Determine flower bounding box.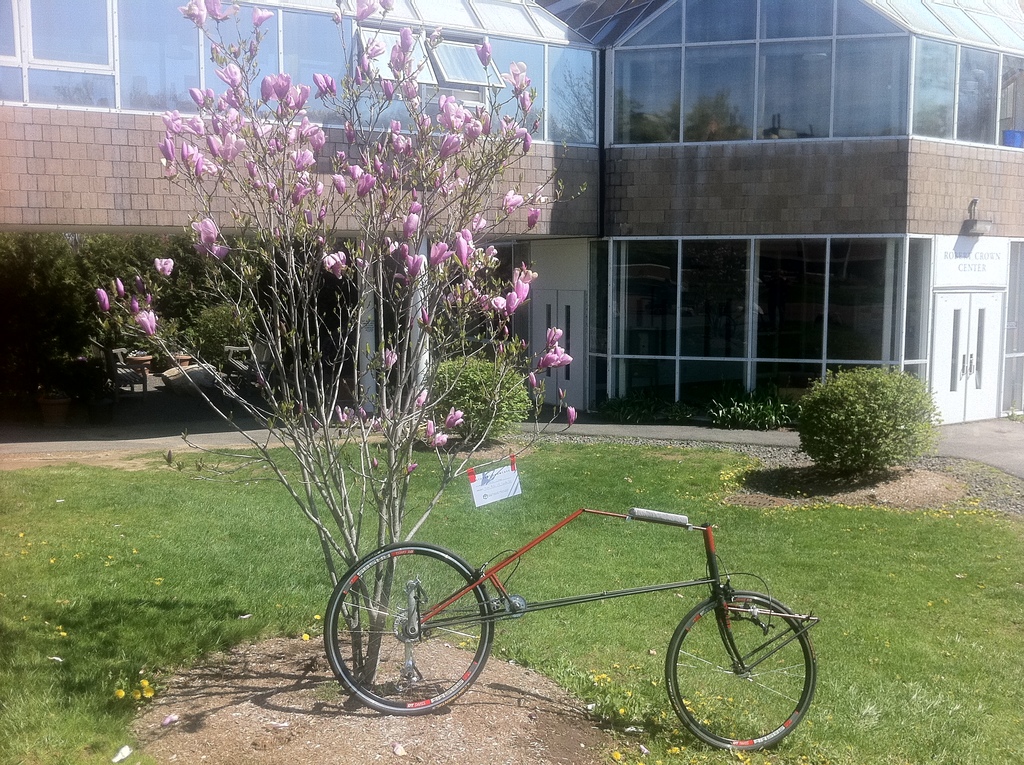
Determined: detection(544, 325, 566, 355).
